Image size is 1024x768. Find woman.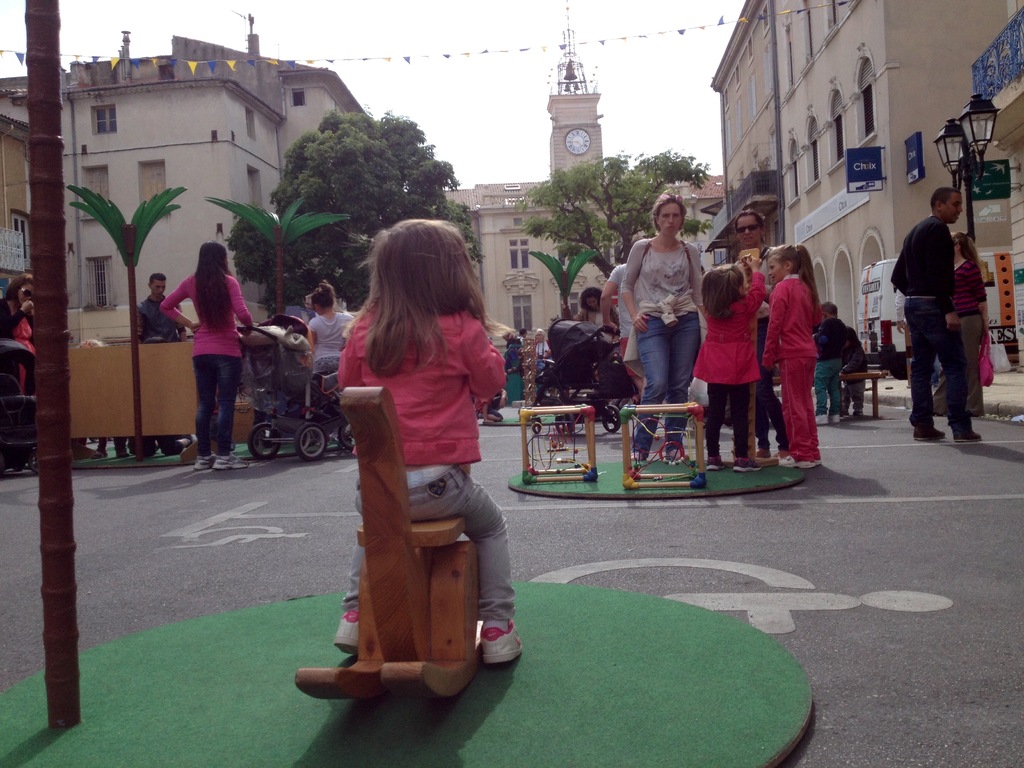
x1=621 y1=193 x2=716 y2=470.
